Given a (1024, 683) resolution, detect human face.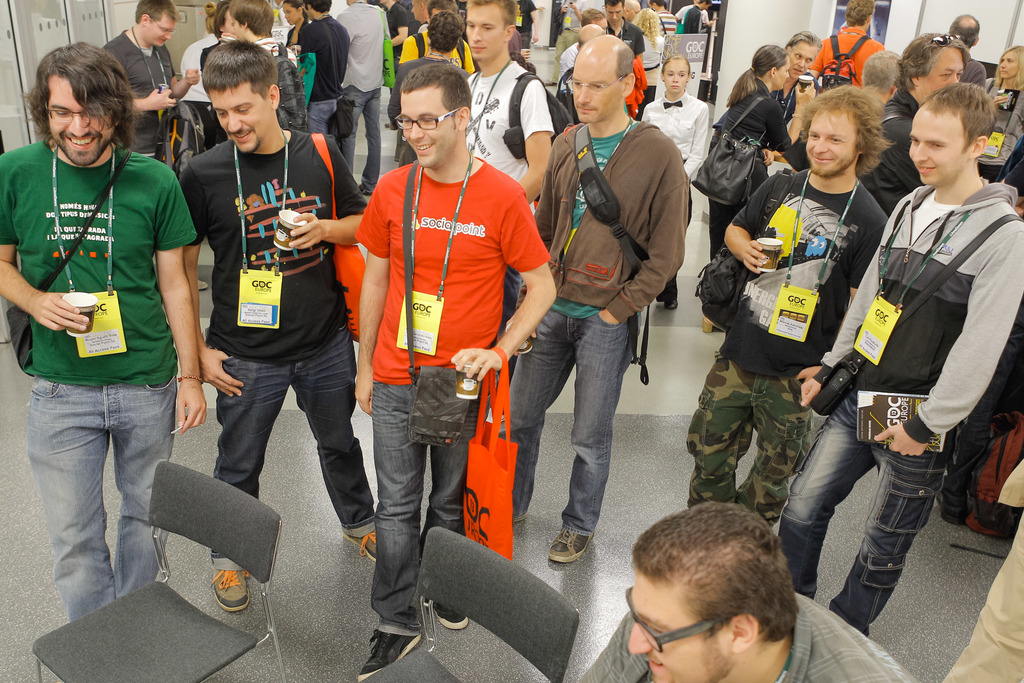
x1=572, y1=53, x2=626, y2=122.
